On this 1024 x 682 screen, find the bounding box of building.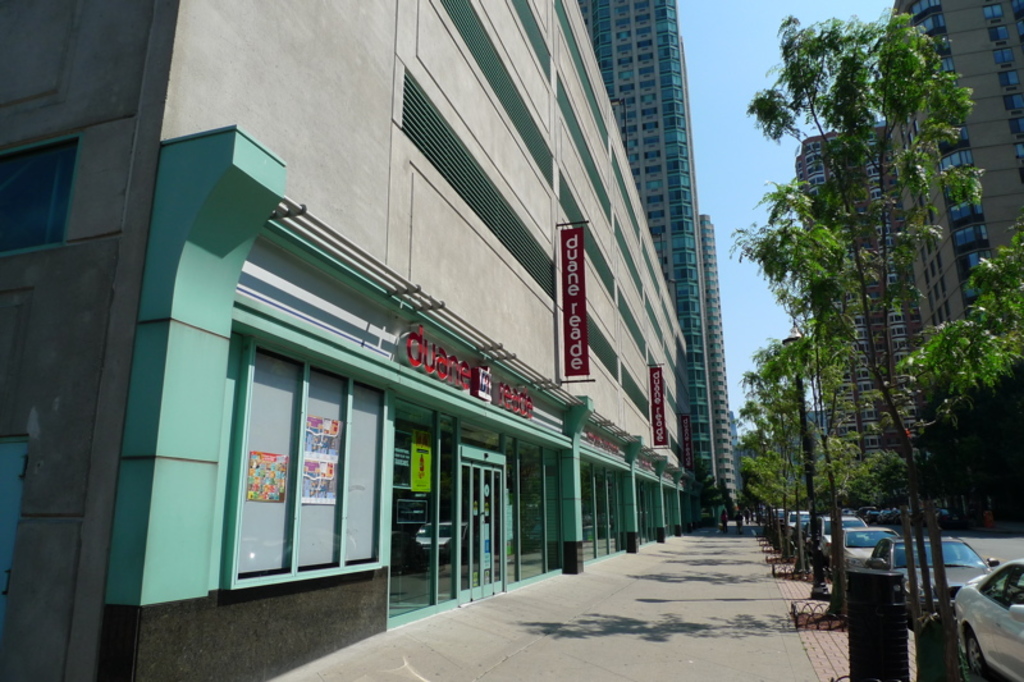
Bounding box: bbox=[699, 218, 740, 519].
